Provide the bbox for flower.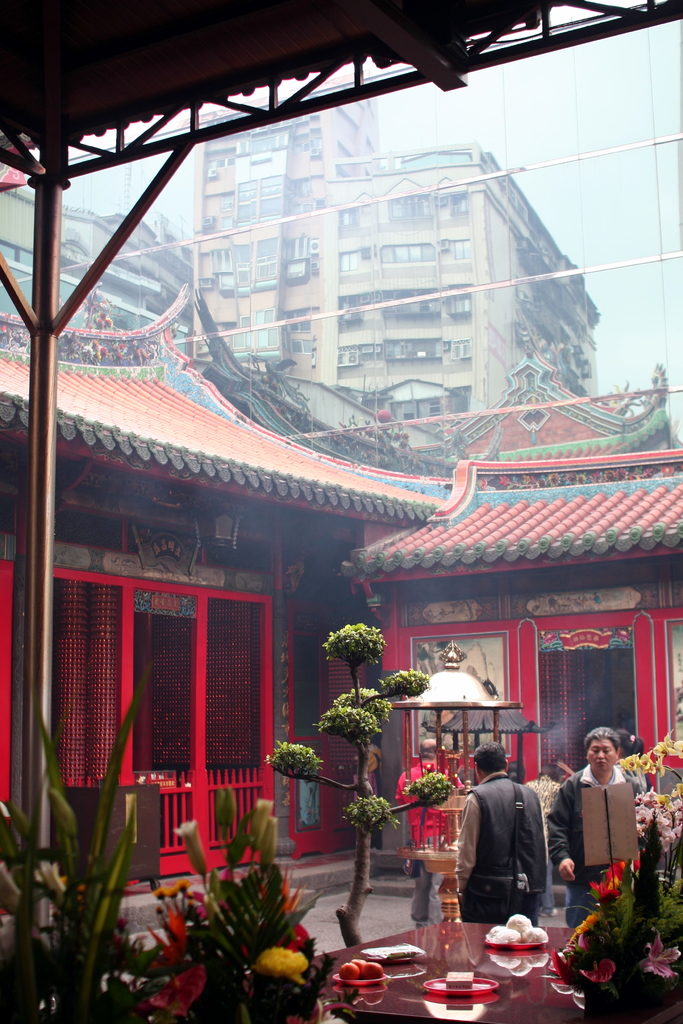
box=[420, 756, 442, 769].
